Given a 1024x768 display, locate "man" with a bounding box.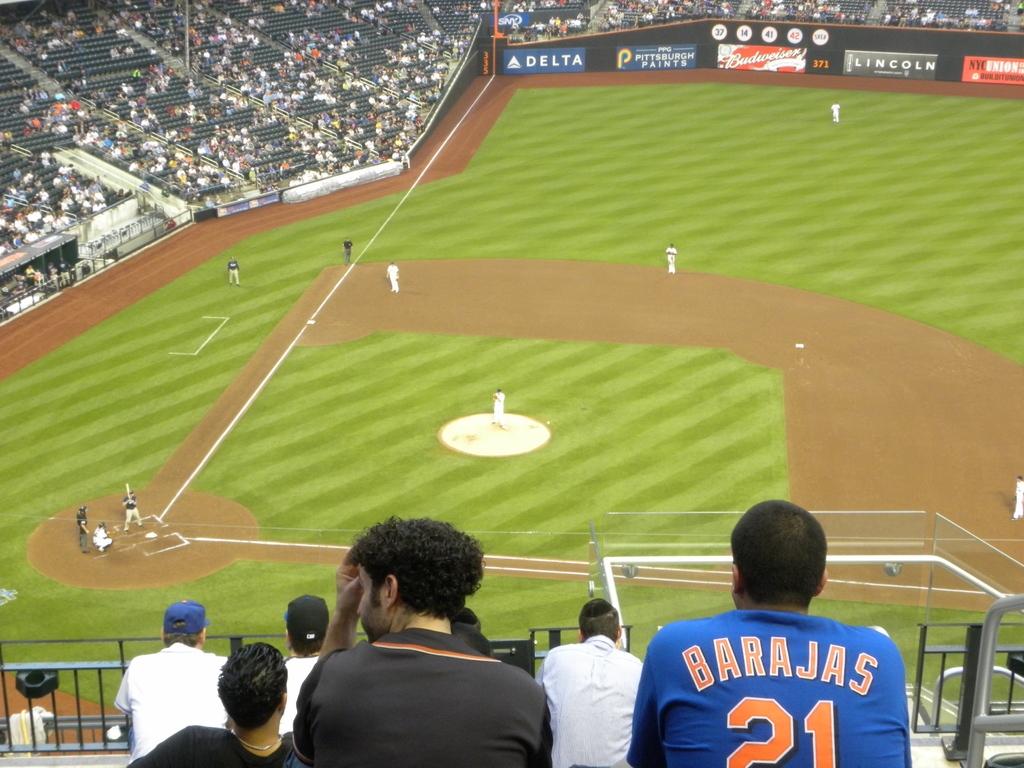
Located: bbox=[449, 625, 495, 659].
